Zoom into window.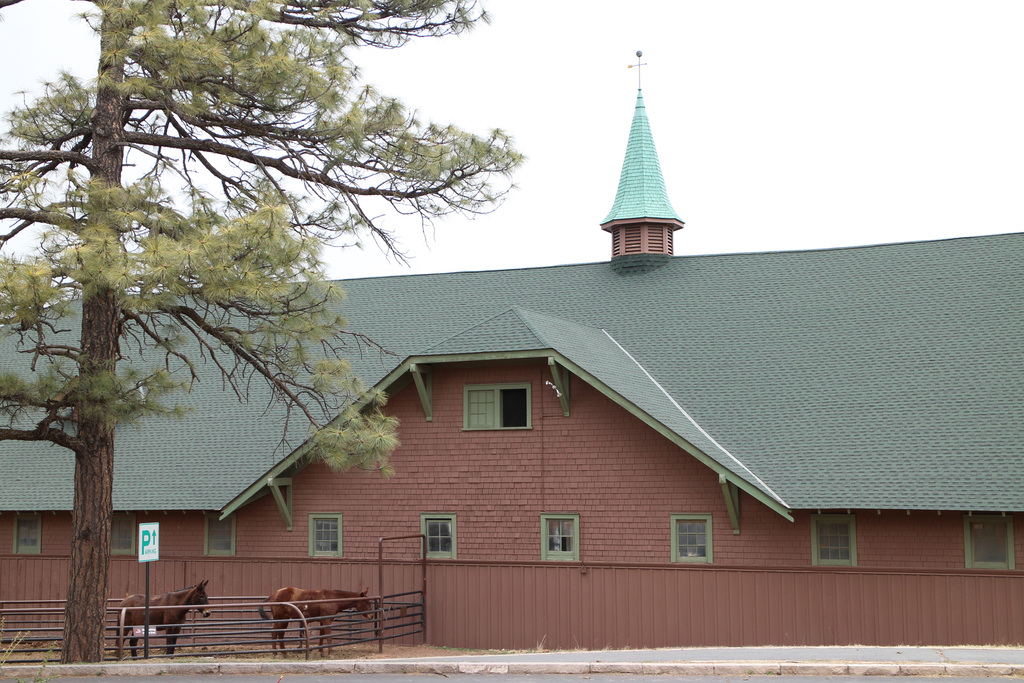
Zoom target: region(193, 513, 240, 561).
